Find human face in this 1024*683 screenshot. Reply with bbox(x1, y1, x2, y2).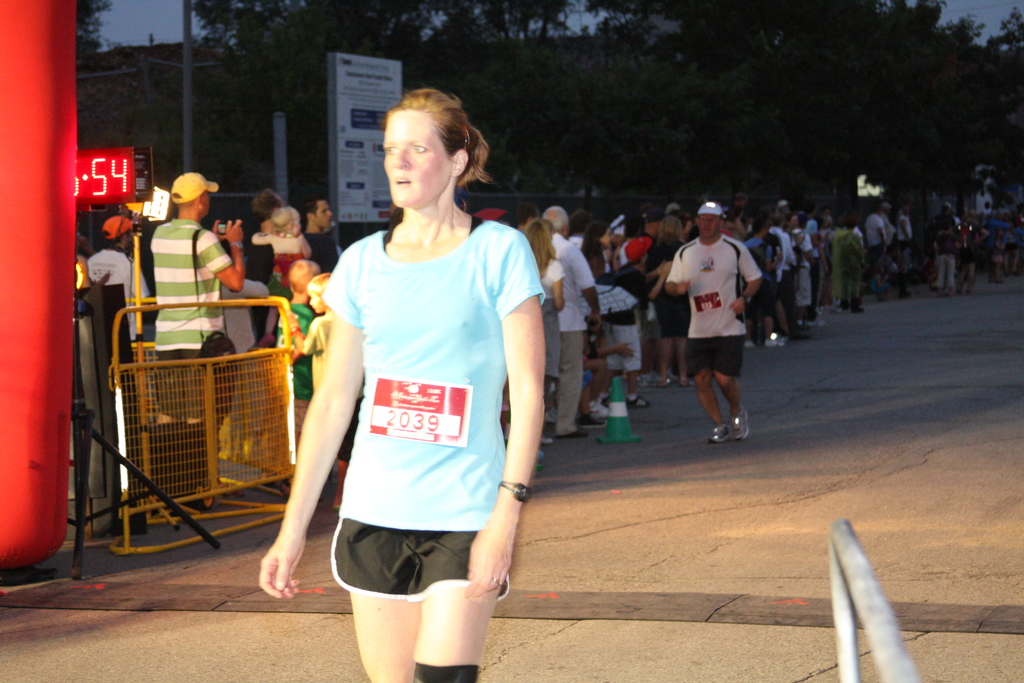
bbox(696, 215, 721, 241).
